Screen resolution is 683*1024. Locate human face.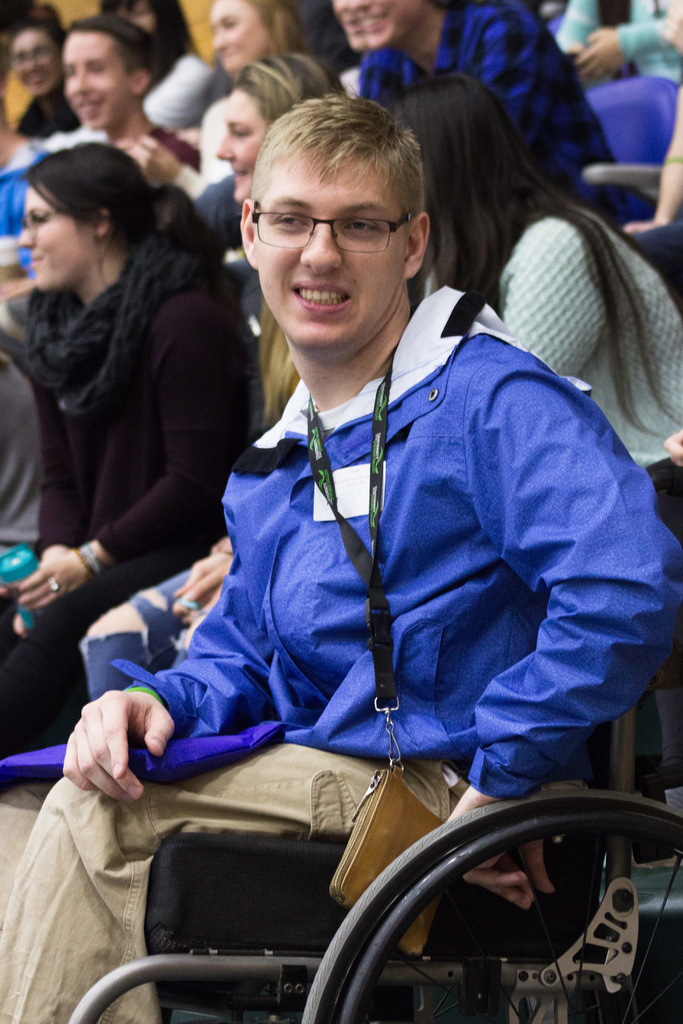
BBox(256, 155, 404, 349).
